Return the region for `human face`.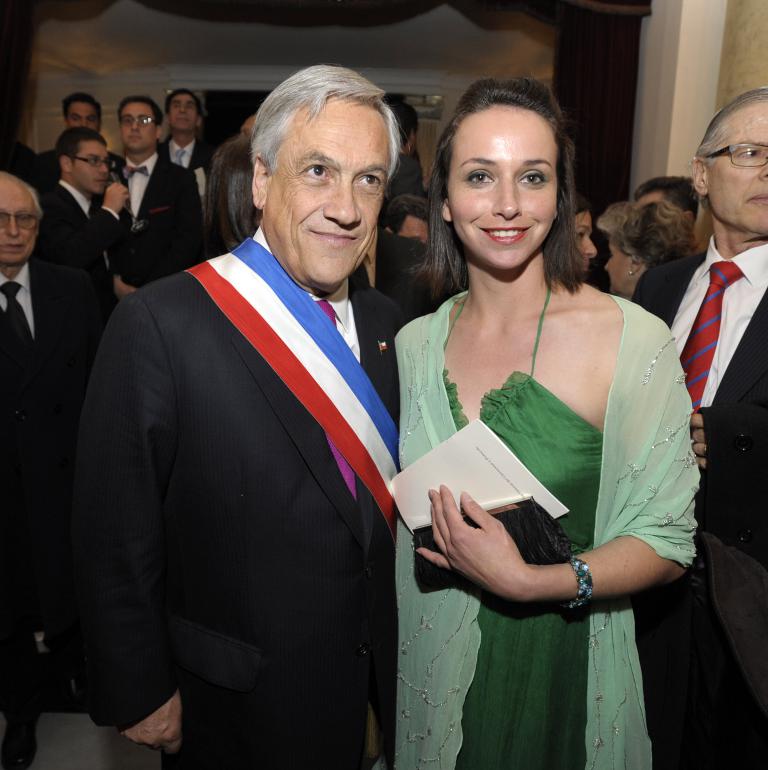
(69, 104, 100, 132).
